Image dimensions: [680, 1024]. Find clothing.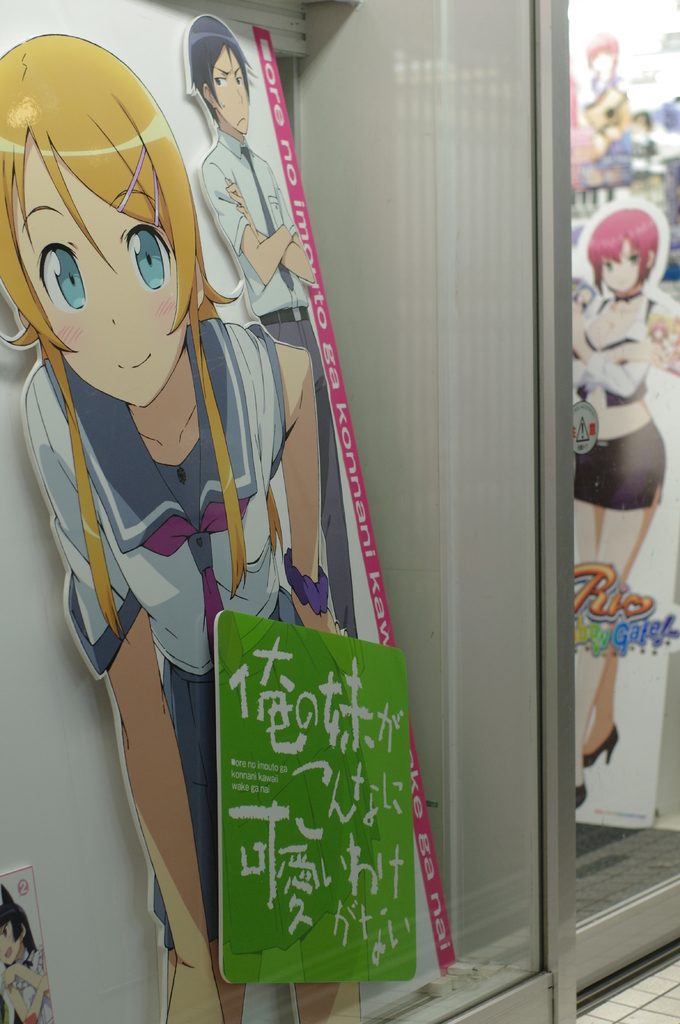
(12,302,300,974).
